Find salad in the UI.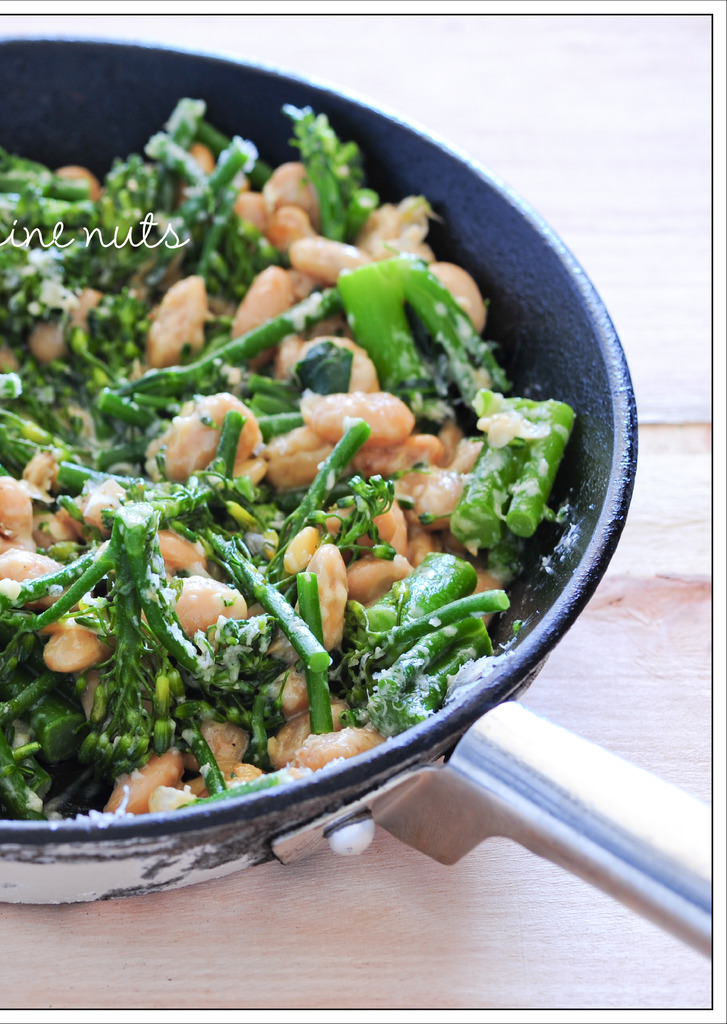
UI element at x1=0, y1=84, x2=591, y2=812.
